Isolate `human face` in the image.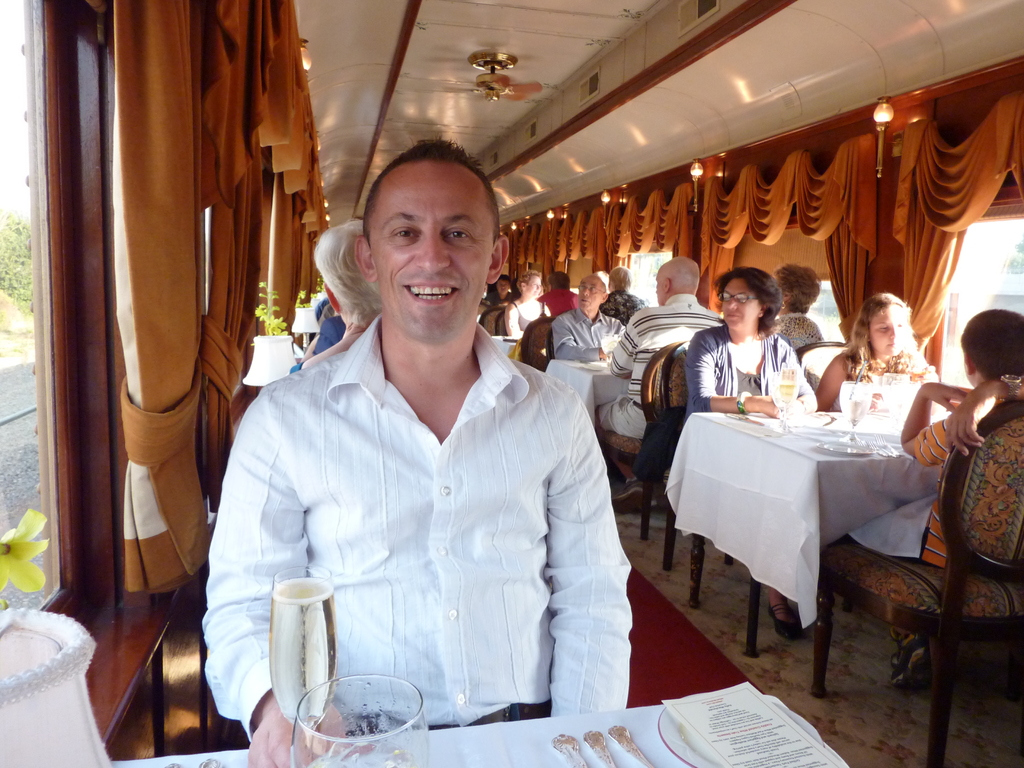
Isolated region: crop(372, 159, 493, 340).
